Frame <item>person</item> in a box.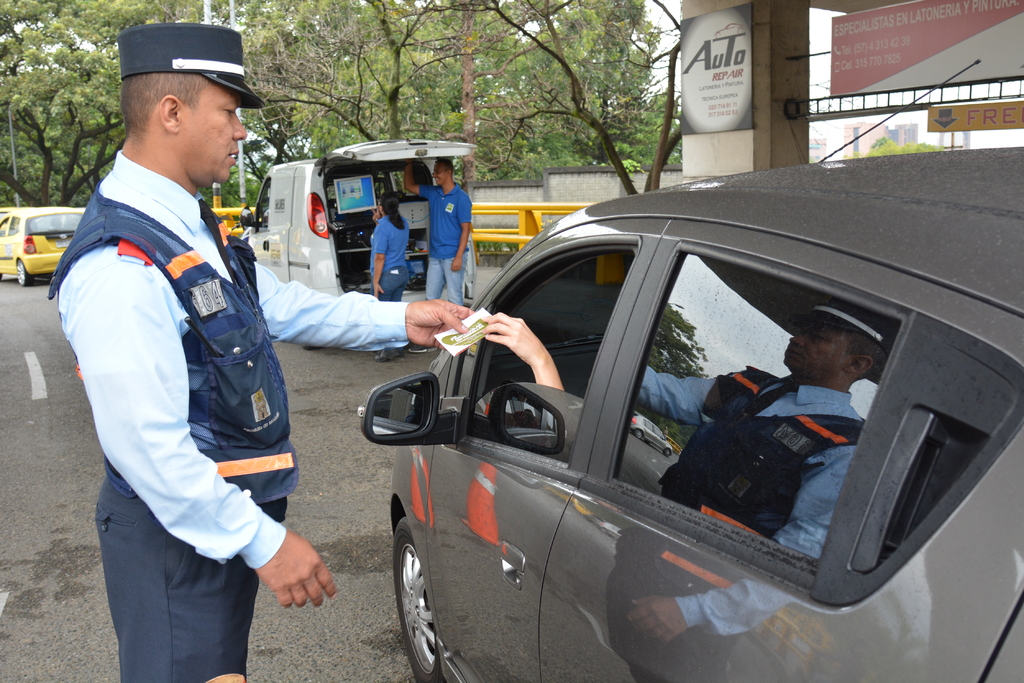
[44,21,474,682].
